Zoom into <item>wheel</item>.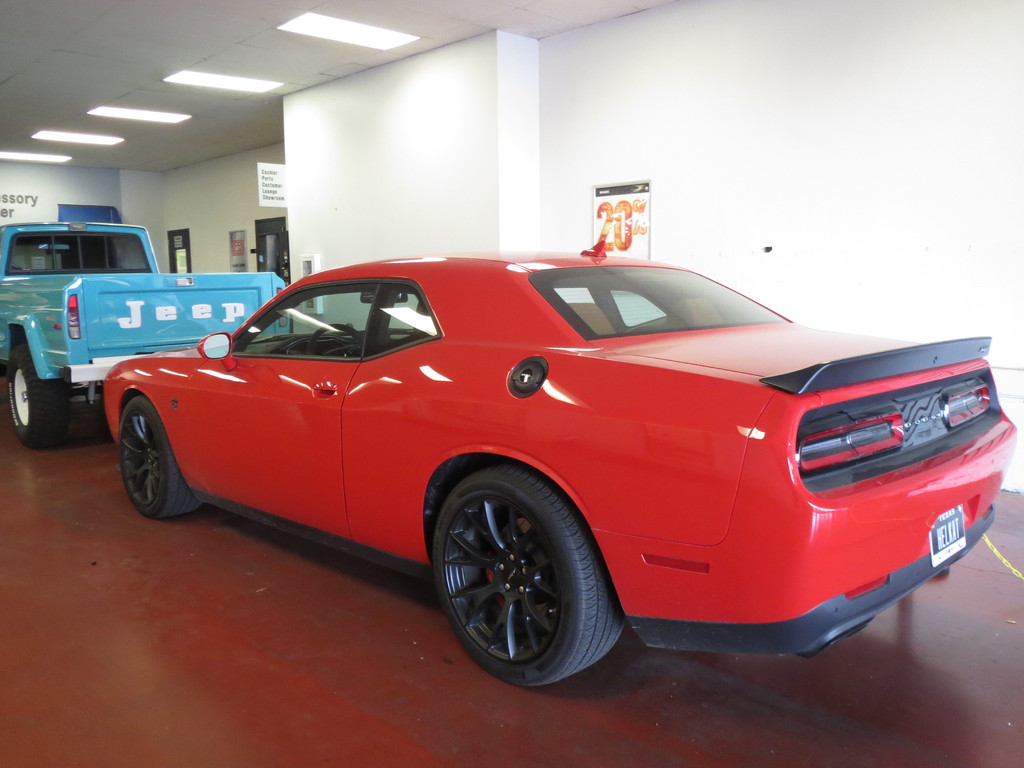
Zoom target: crop(308, 323, 362, 357).
